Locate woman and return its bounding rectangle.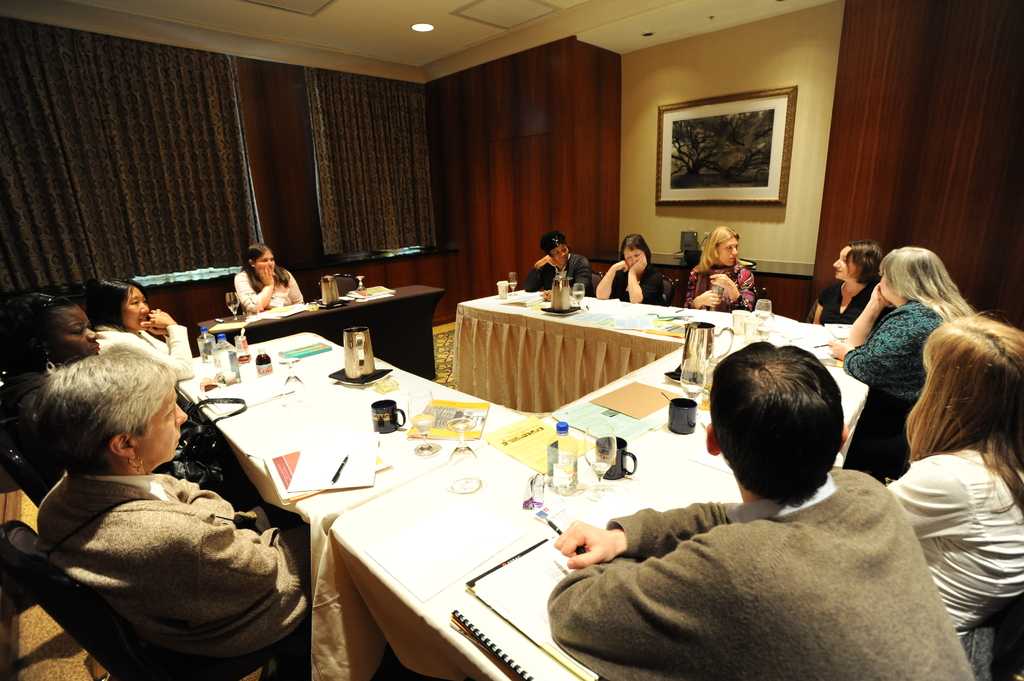
<bbox>808, 238, 879, 328</bbox>.
